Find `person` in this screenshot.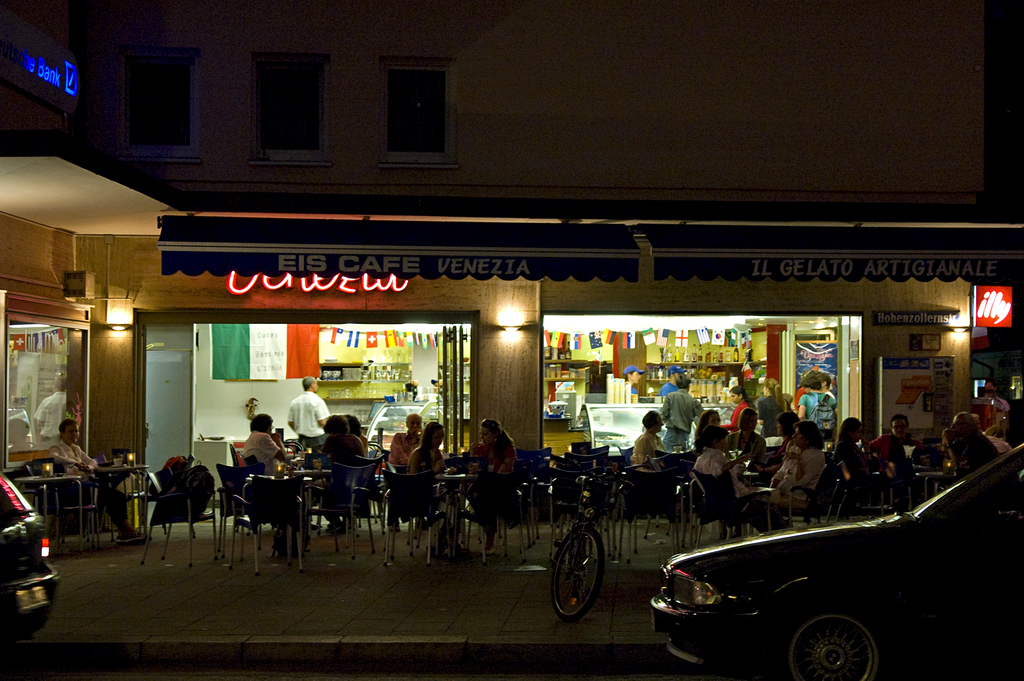
The bounding box for `person` is 795,373,843,431.
